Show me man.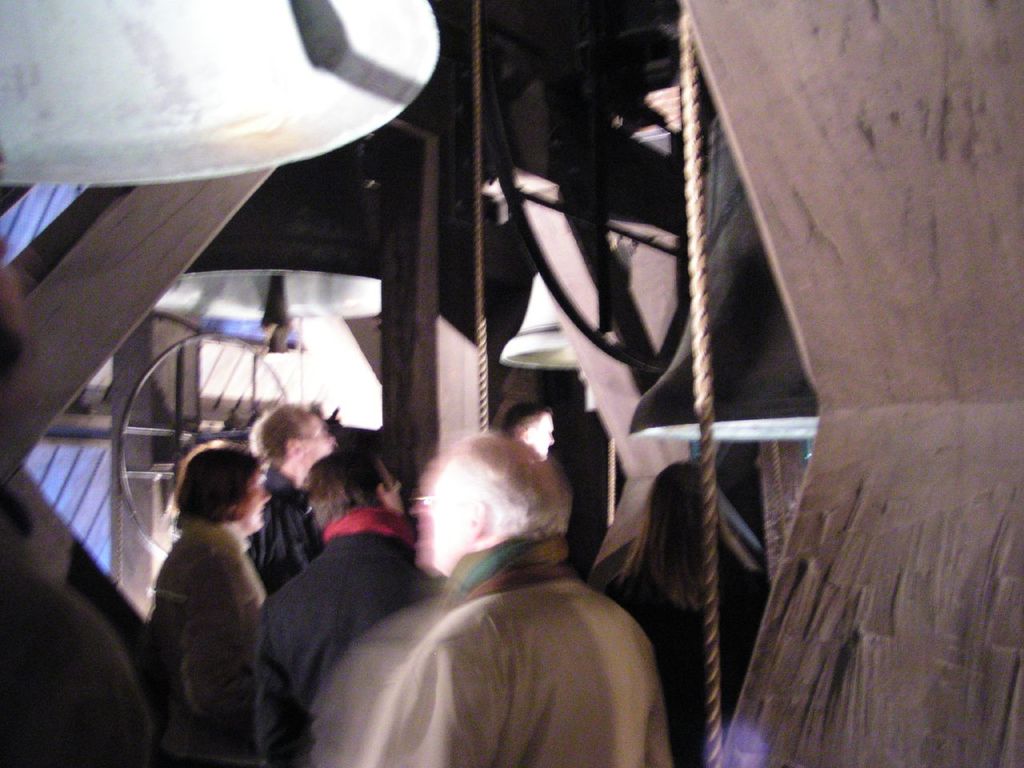
man is here: bbox=(359, 429, 677, 767).
